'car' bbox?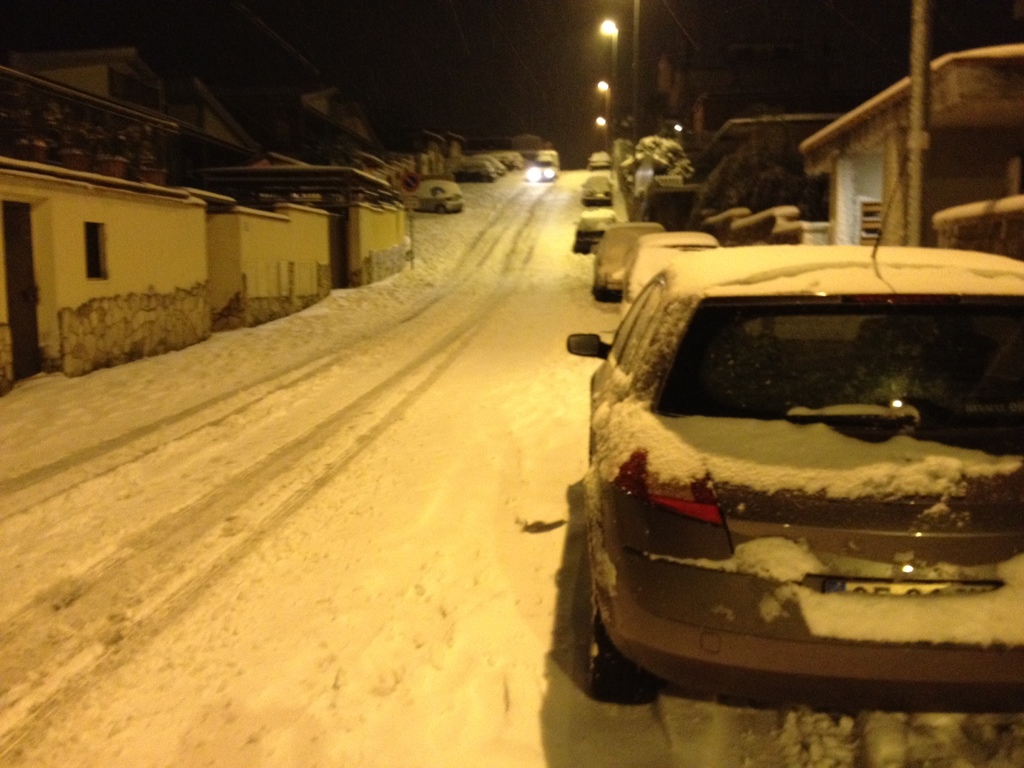
<box>577,170,612,207</box>
